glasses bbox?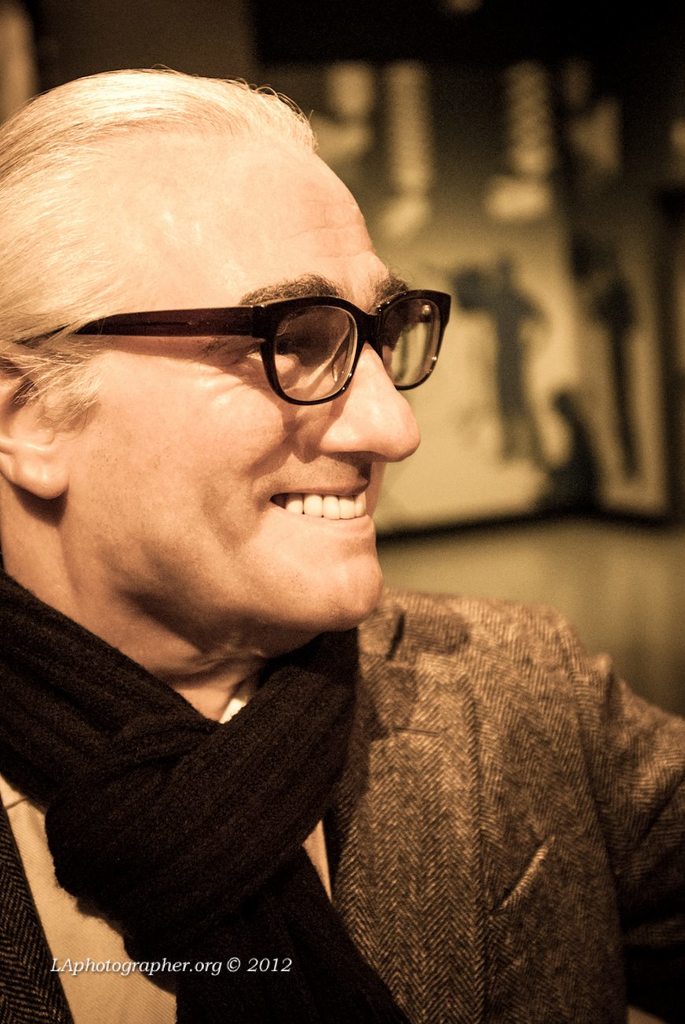
bbox=[16, 285, 454, 406]
